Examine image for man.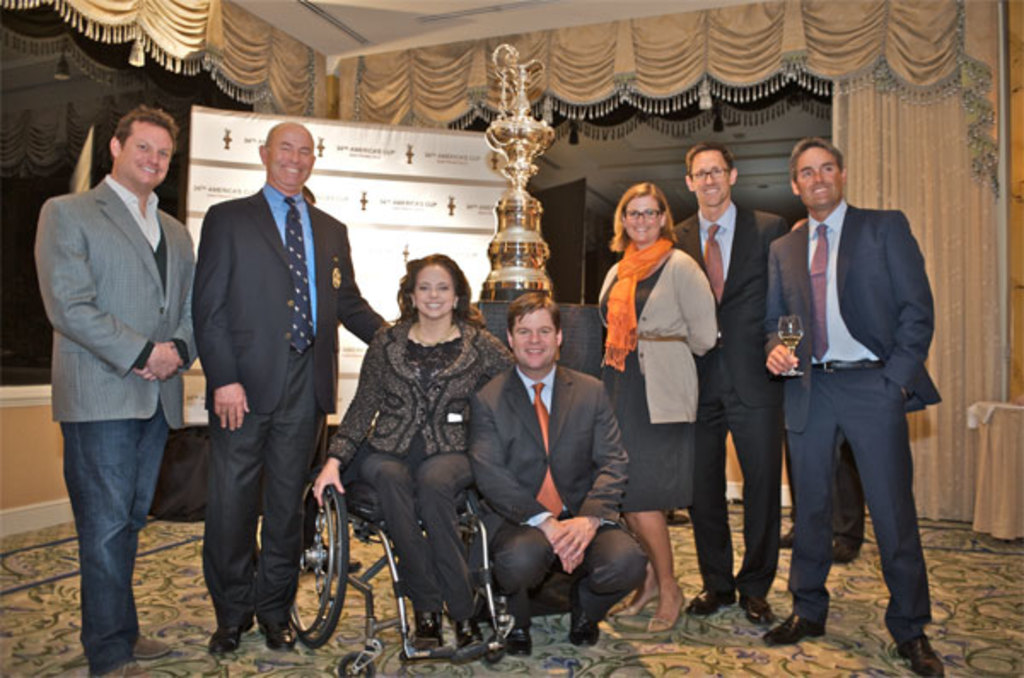
Examination result: rect(34, 109, 198, 676).
